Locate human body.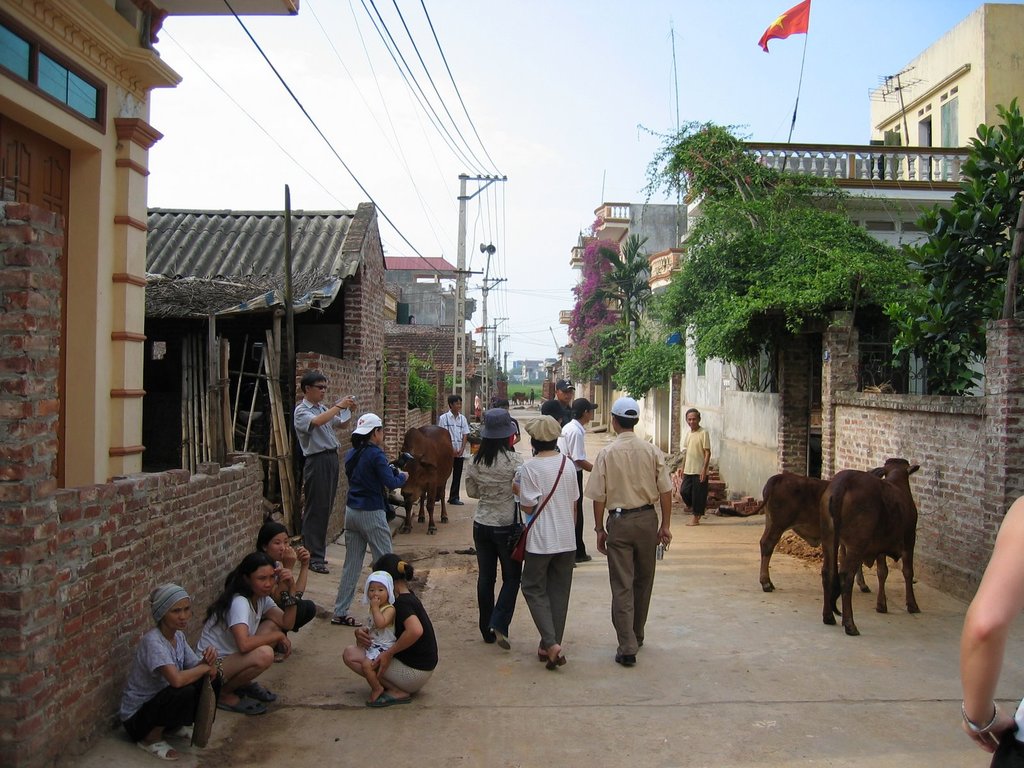
Bounding box: BBox(461, 447, 525, 651).
